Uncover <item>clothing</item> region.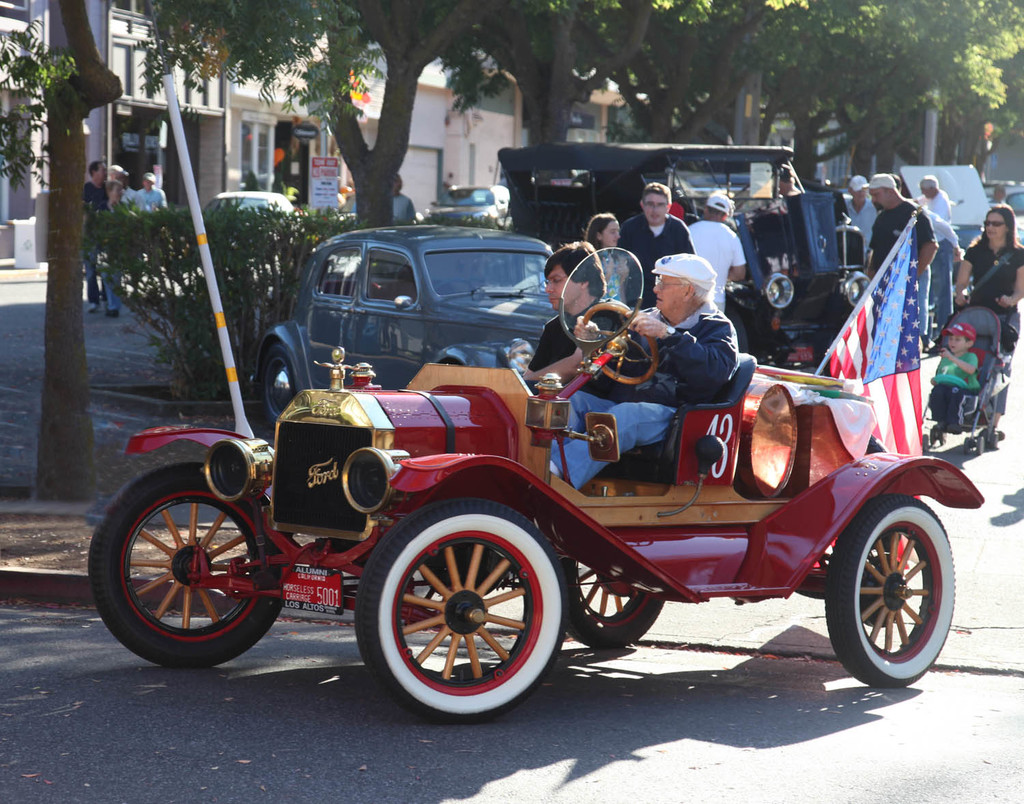
Uncovered: 547 300 739 488.
